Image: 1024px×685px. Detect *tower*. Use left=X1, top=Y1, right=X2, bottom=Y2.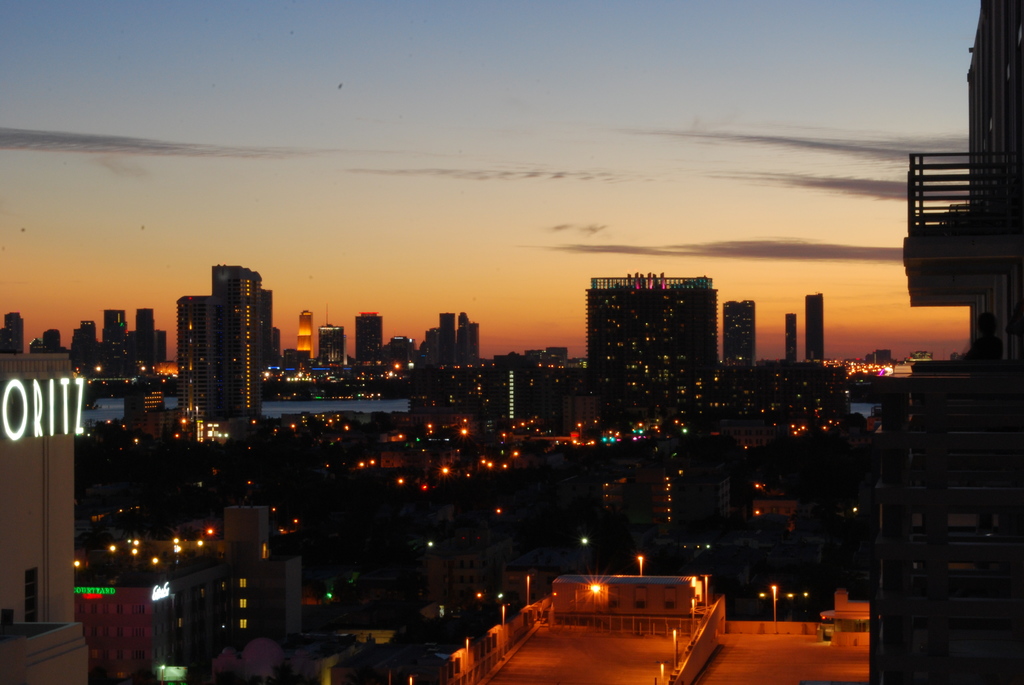
left=803, top=288, right=826, bottom=361.
